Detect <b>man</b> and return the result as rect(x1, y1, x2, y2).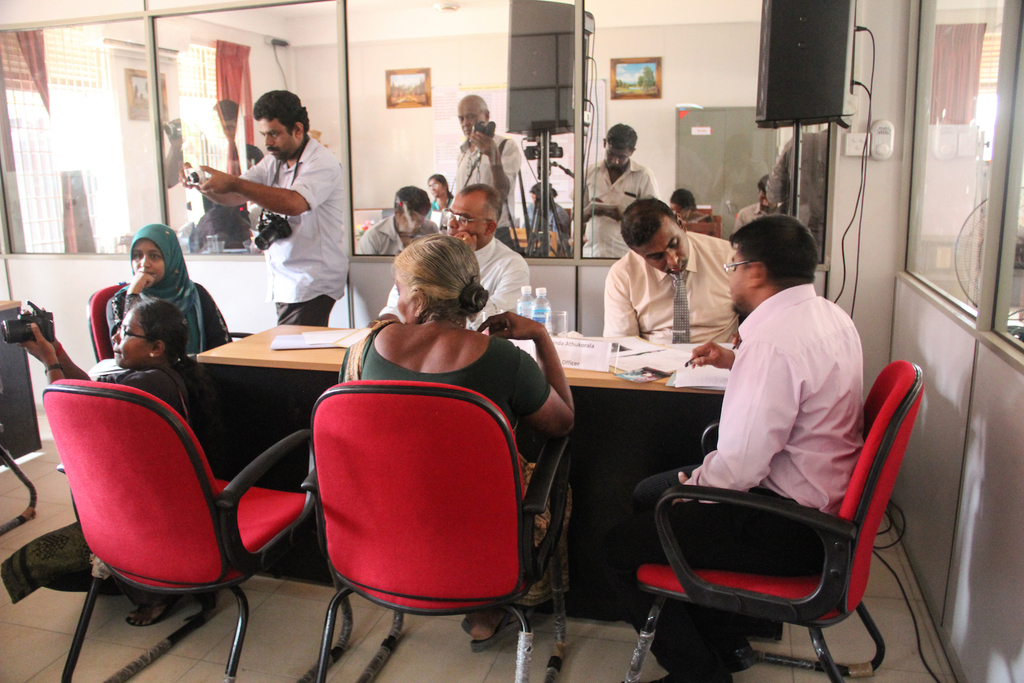
rect(568, 120, 660, 253).
